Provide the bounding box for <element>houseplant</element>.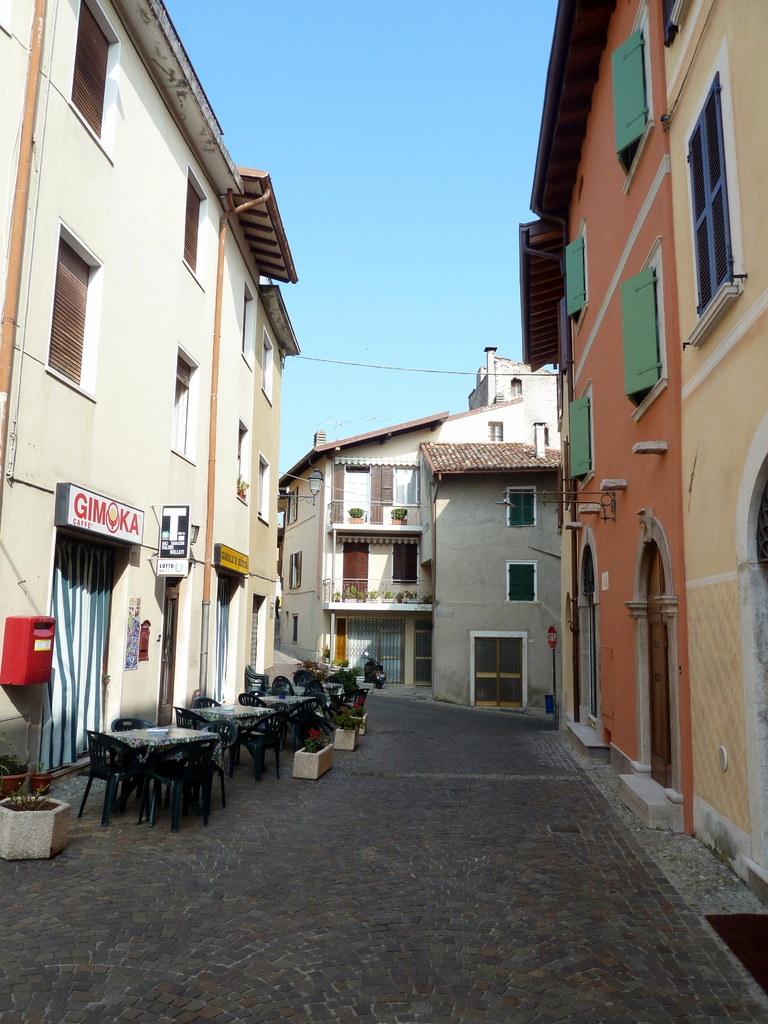
left=324, top=695, right=364, bottom=749.
